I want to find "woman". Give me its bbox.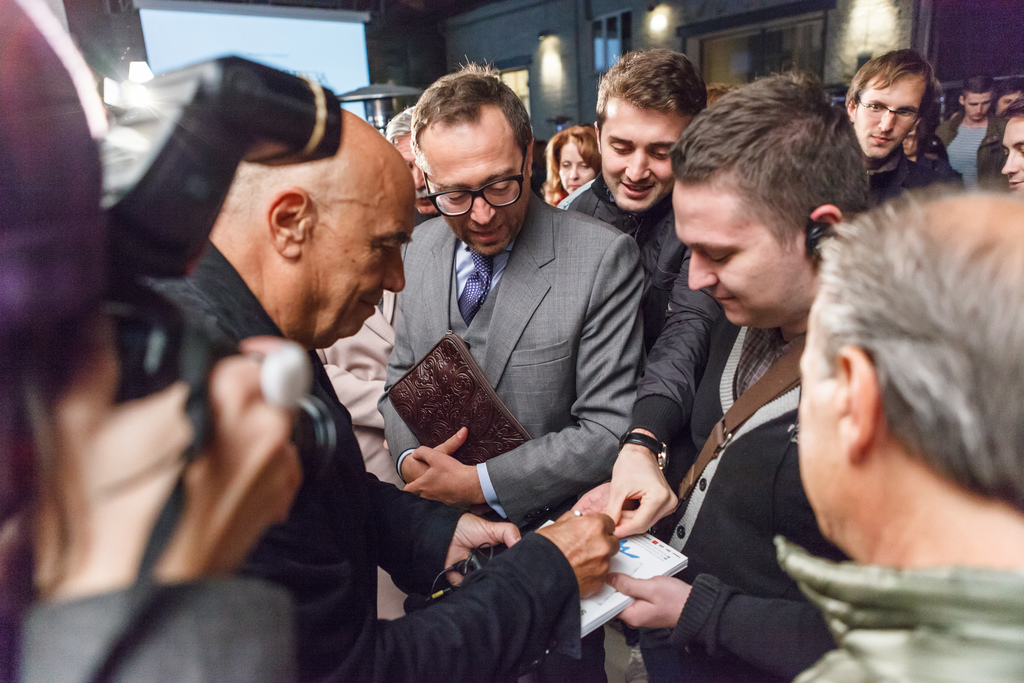
rect(534, 119, 602, 209).
